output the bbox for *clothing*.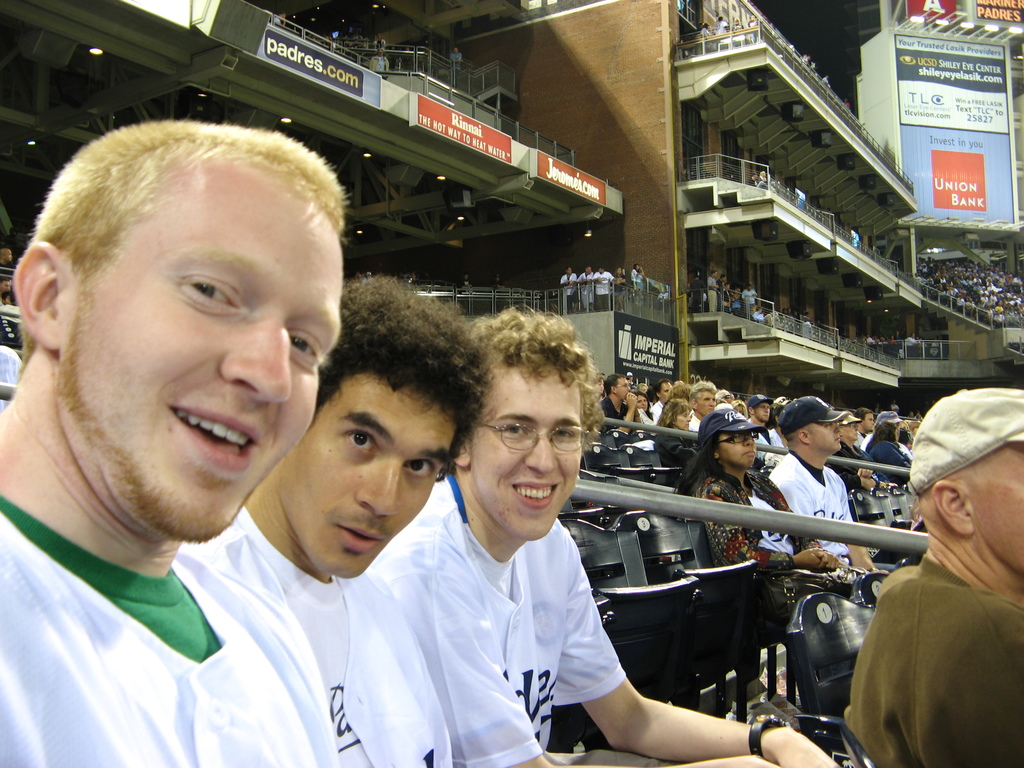
746, 412, 778, 467.
